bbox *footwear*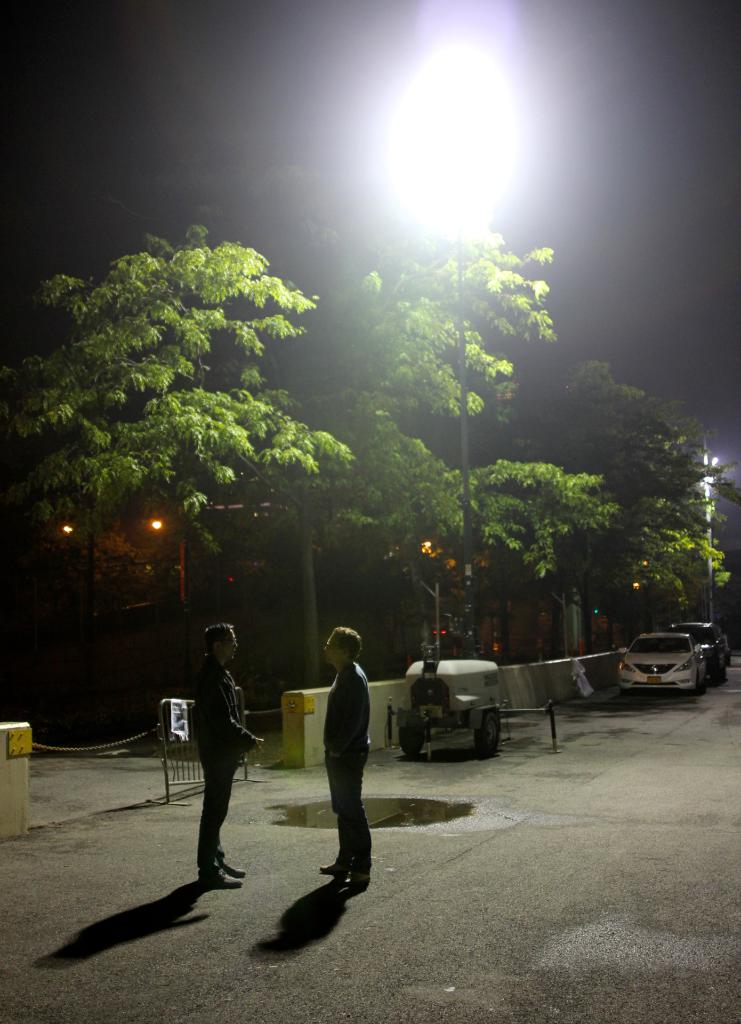
320, 858, 347, 876
